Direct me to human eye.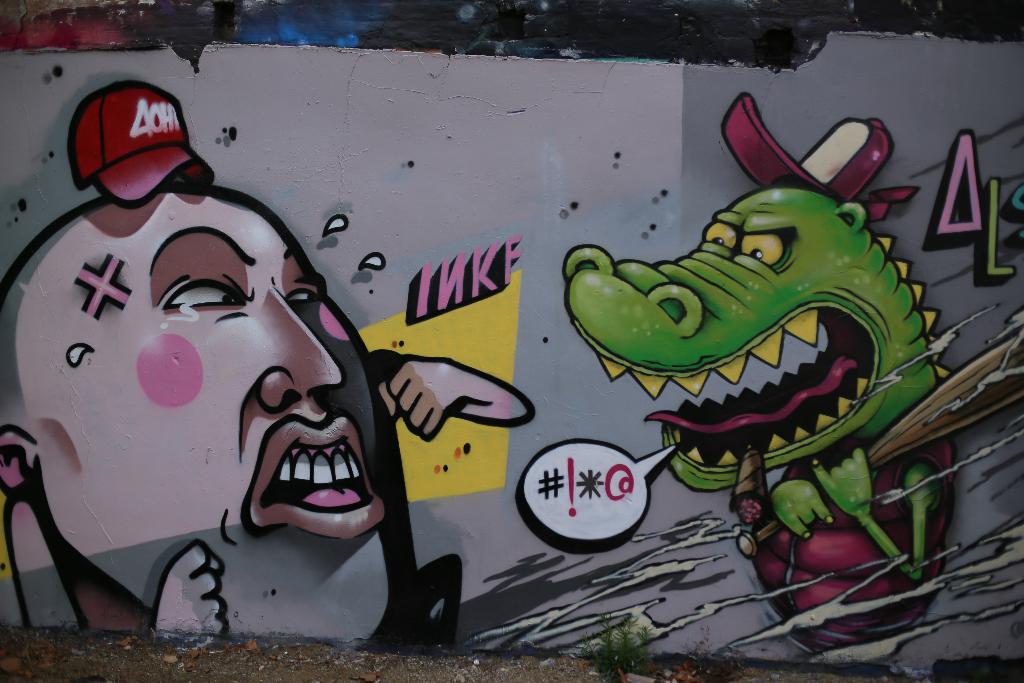
Direction: 147:273:251:327.
